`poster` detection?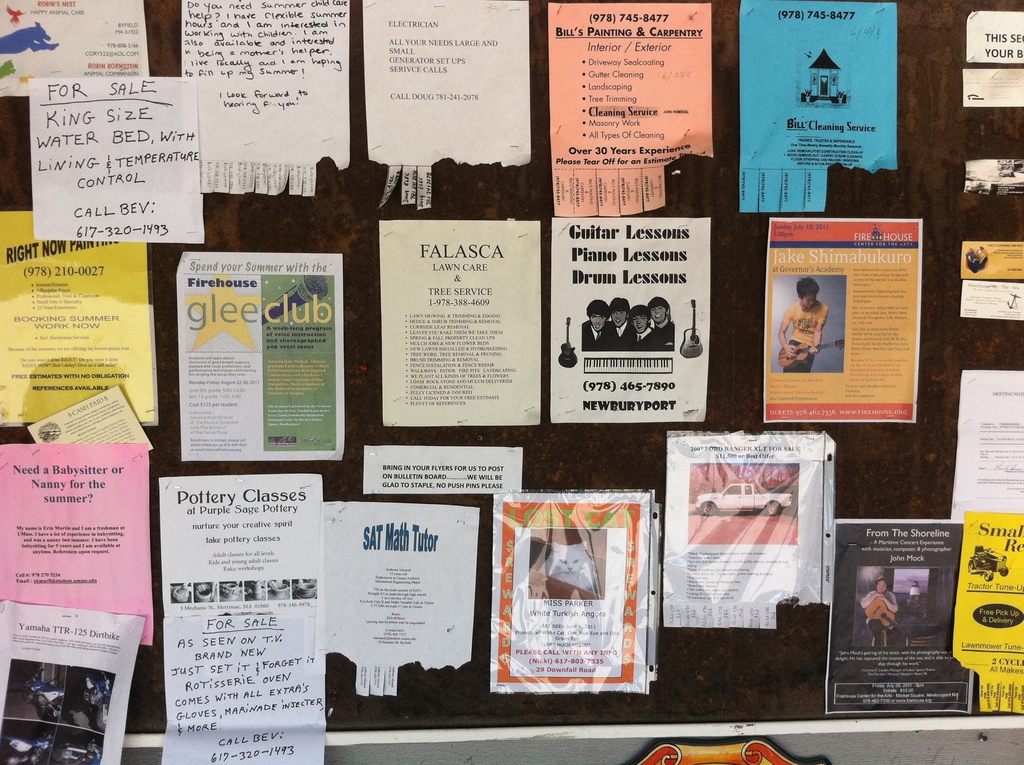
BBox(487, 489, 652, 695)
